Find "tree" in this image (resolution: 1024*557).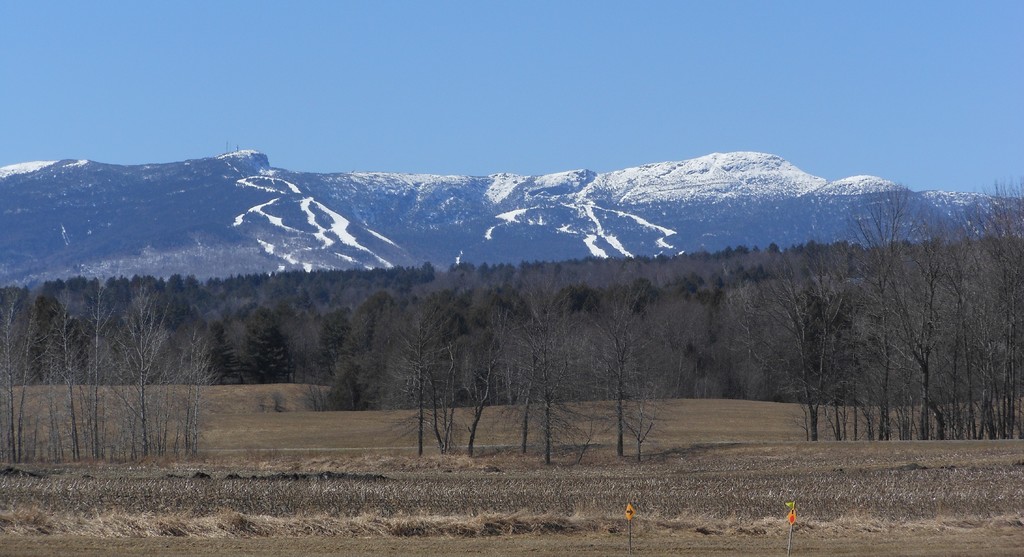
detection(422, 297, 477, 466).
